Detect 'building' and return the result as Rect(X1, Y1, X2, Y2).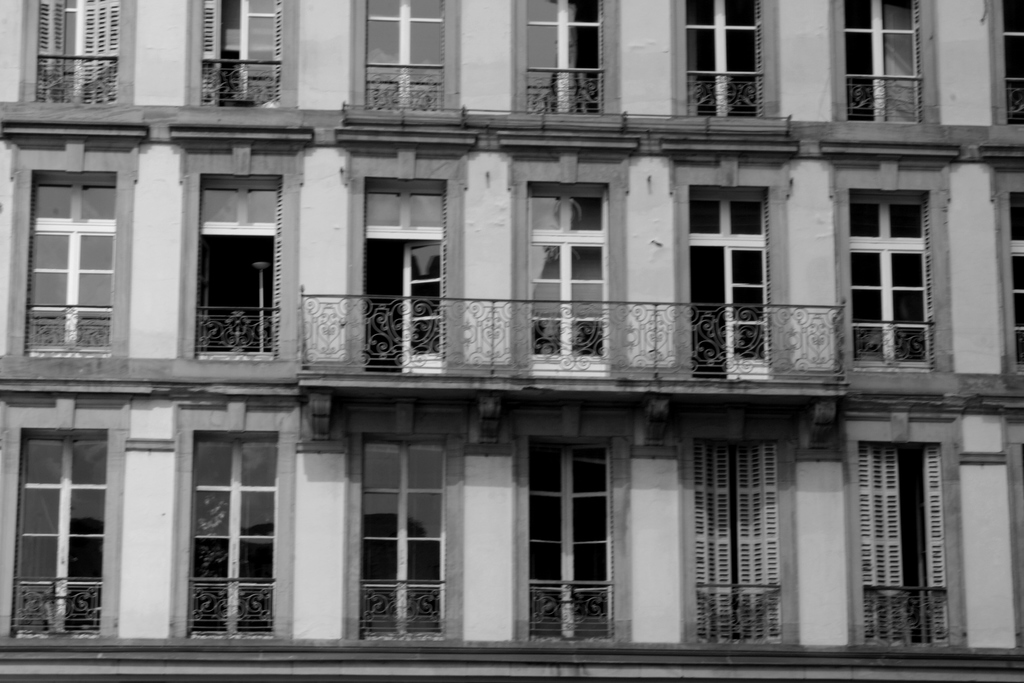
Rect(0, 0, 1023, 682).
